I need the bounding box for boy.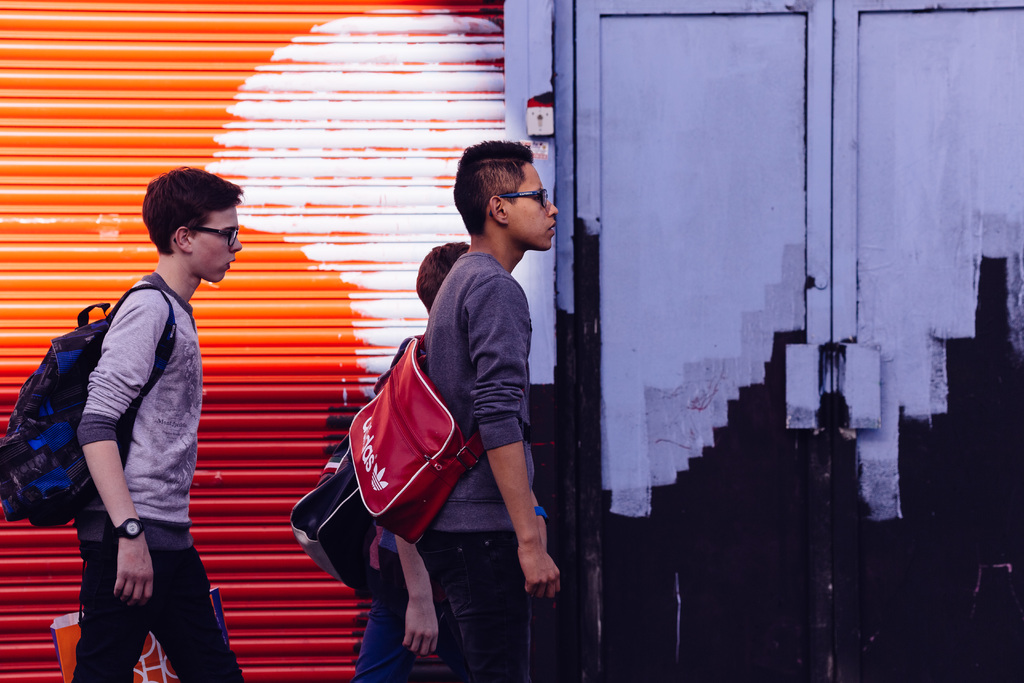
Here it is: left=72, top=169, right=250, bottom=682.
